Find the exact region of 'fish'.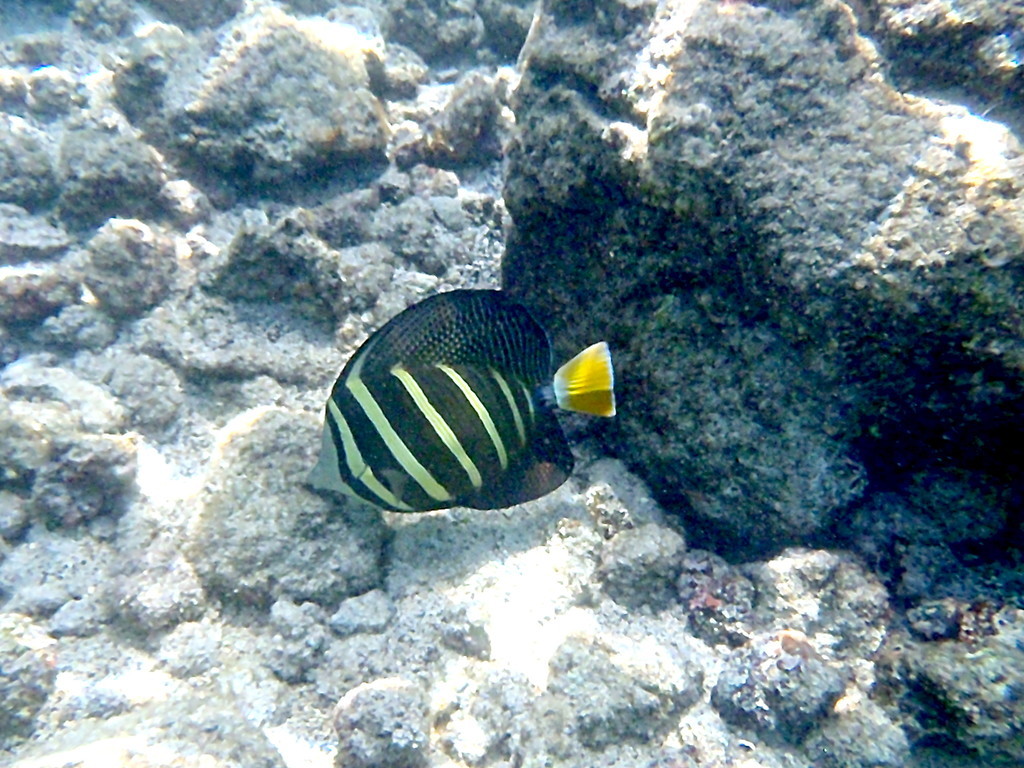
Exact region: [left=305, top=287, right=615, bottom=512].
